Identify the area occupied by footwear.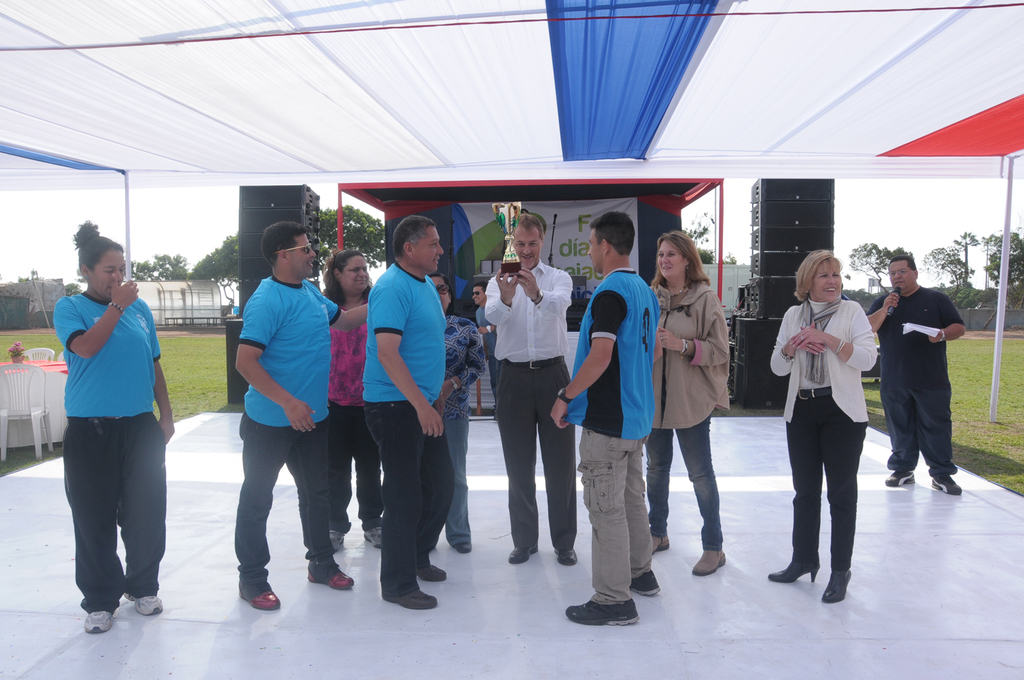
Area: 236, 586, 281, 612.
